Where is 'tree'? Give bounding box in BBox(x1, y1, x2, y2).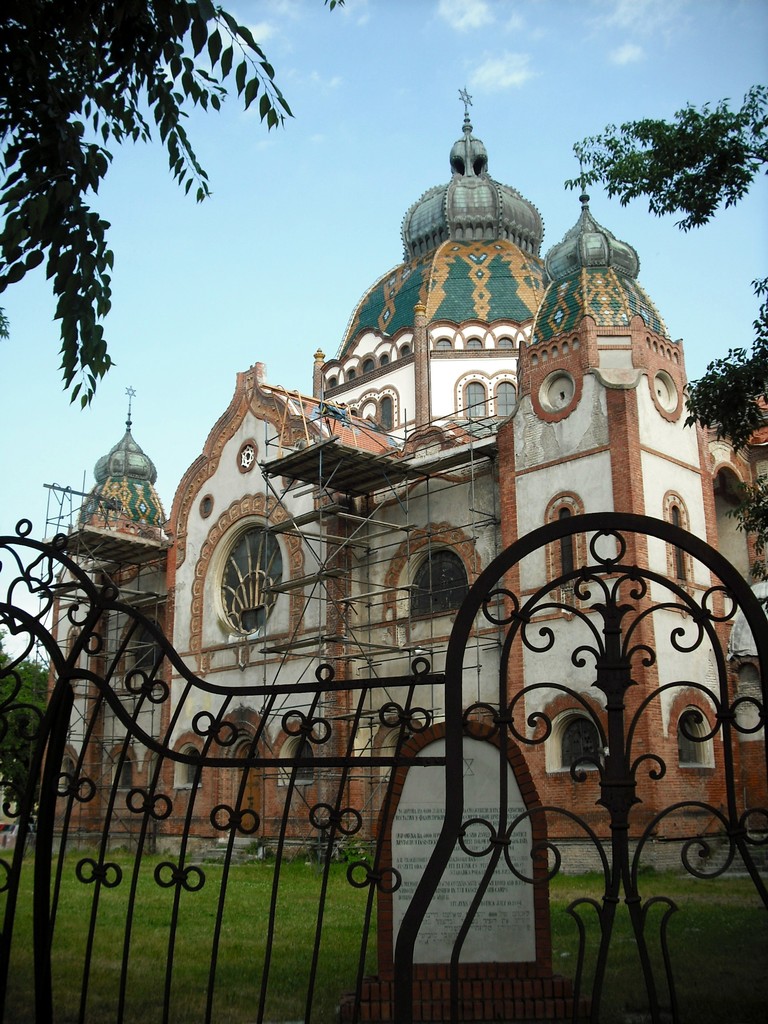
BBox(14, 8, 294, 442).
